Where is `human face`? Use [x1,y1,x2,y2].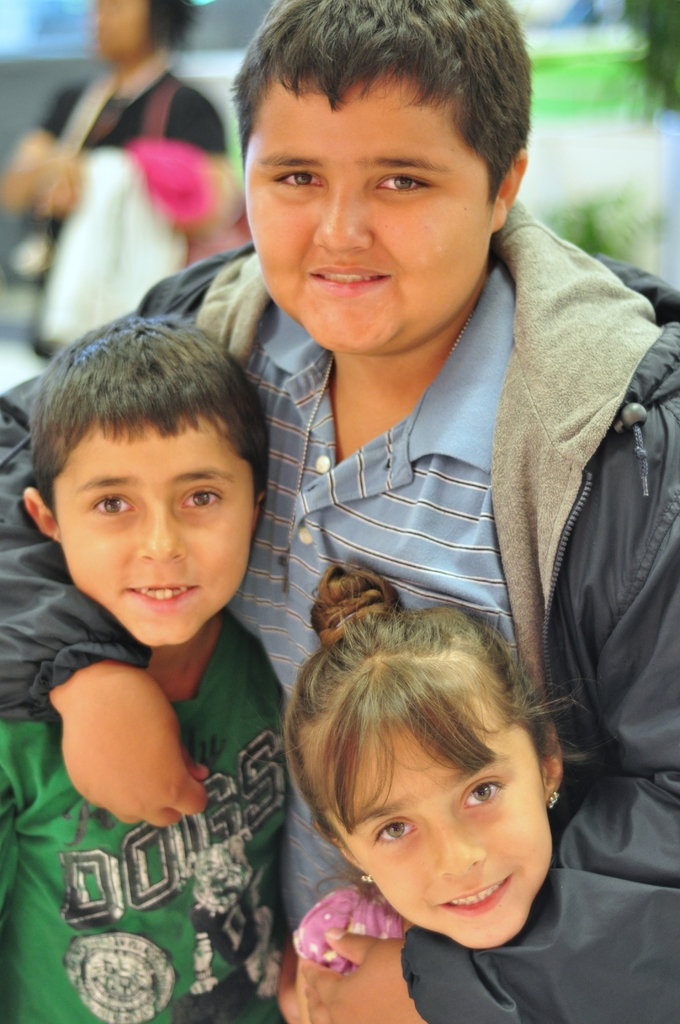
[347,709,555,941].
